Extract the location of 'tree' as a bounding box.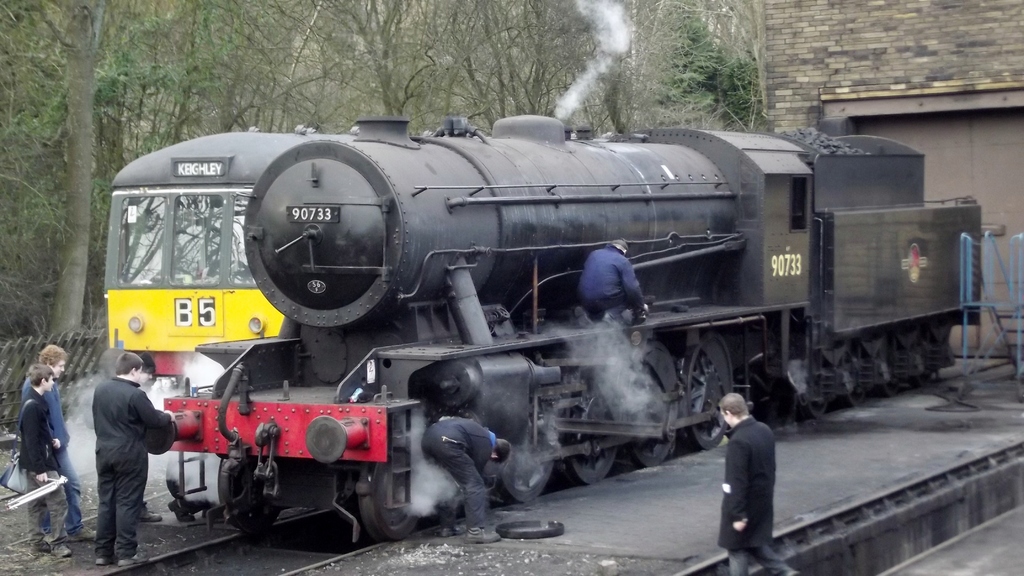
<region>31, 0, 110, 337</region>.
